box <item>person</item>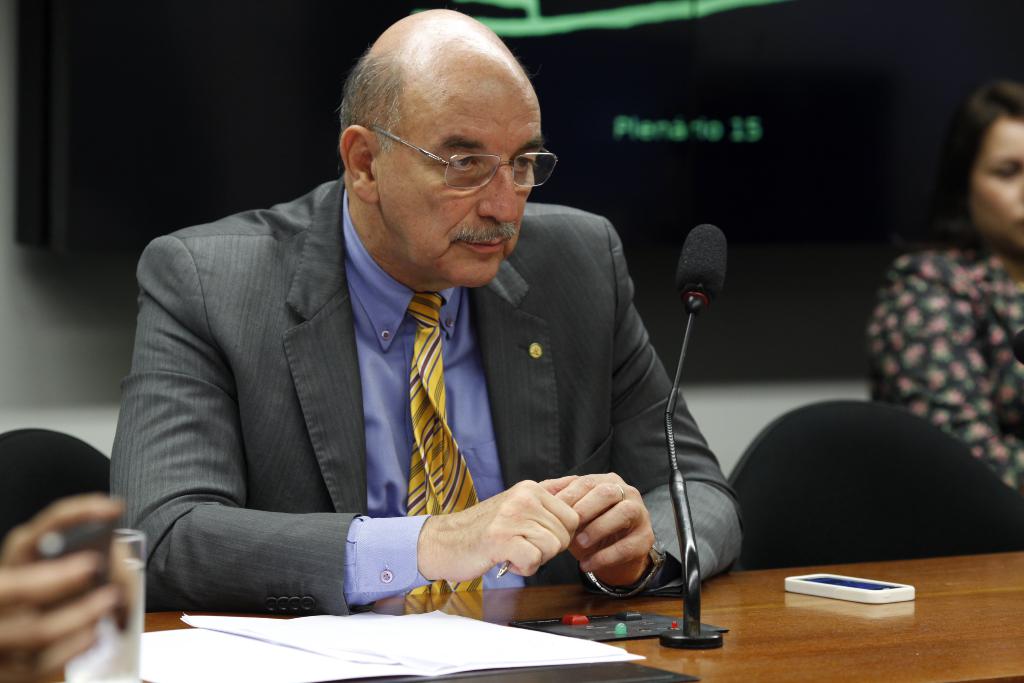
pyautogui.locateOnScreen(110, 6, 741, 618)
